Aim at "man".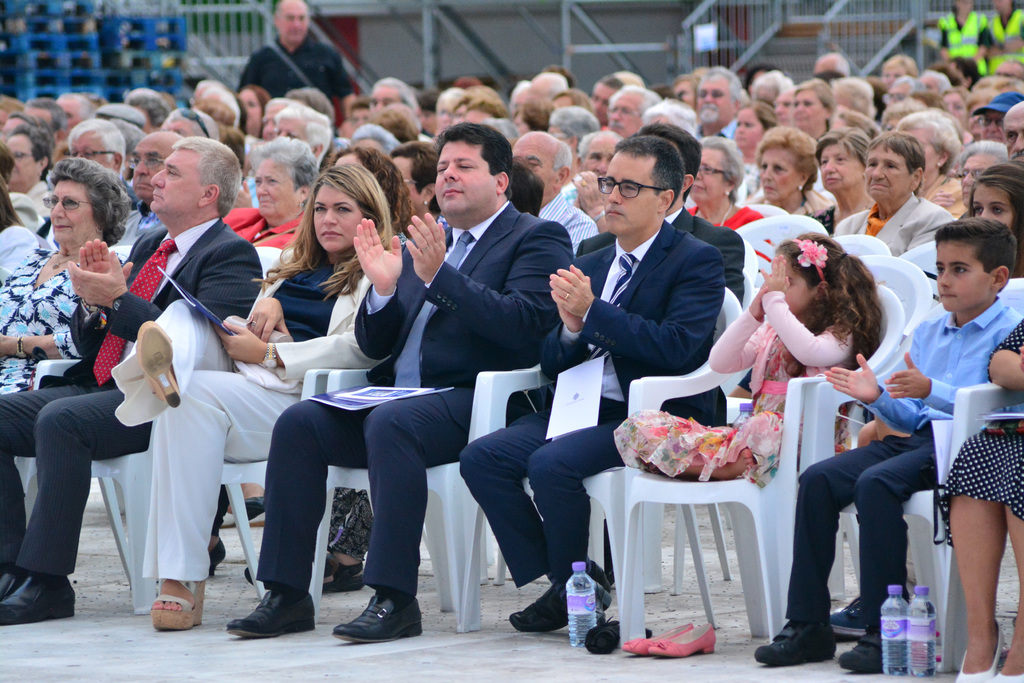
Aimed at x1=69, y1=116, x2=142, y2=208.
